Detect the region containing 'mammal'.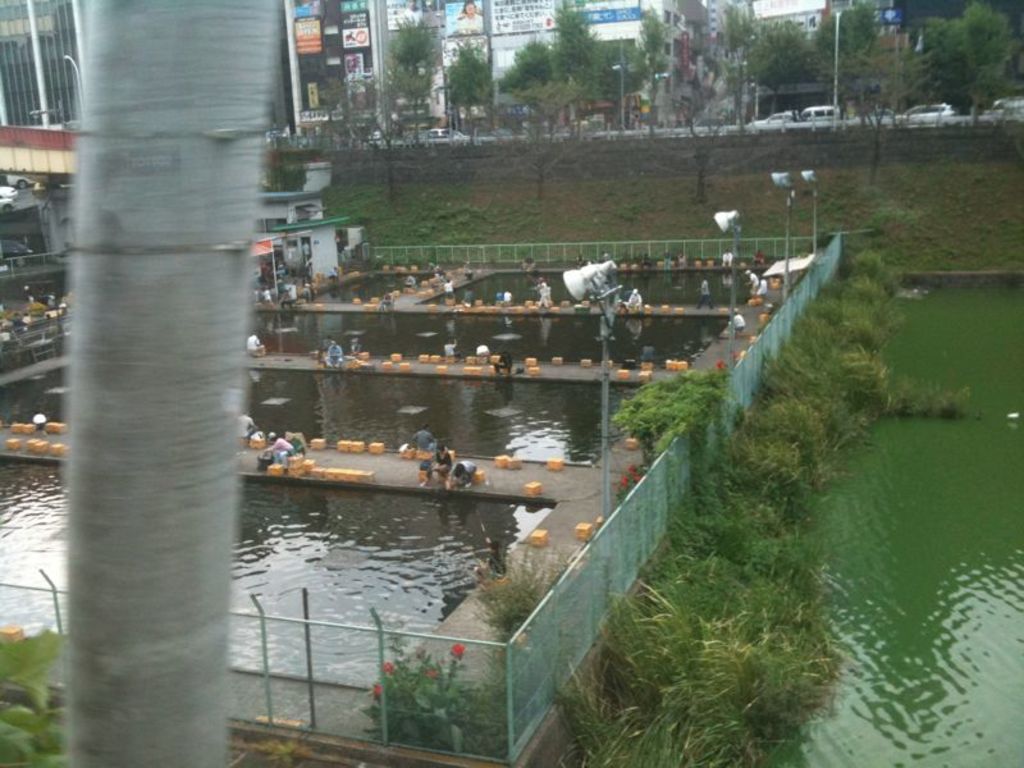
box(380, 294, 401, 314).
